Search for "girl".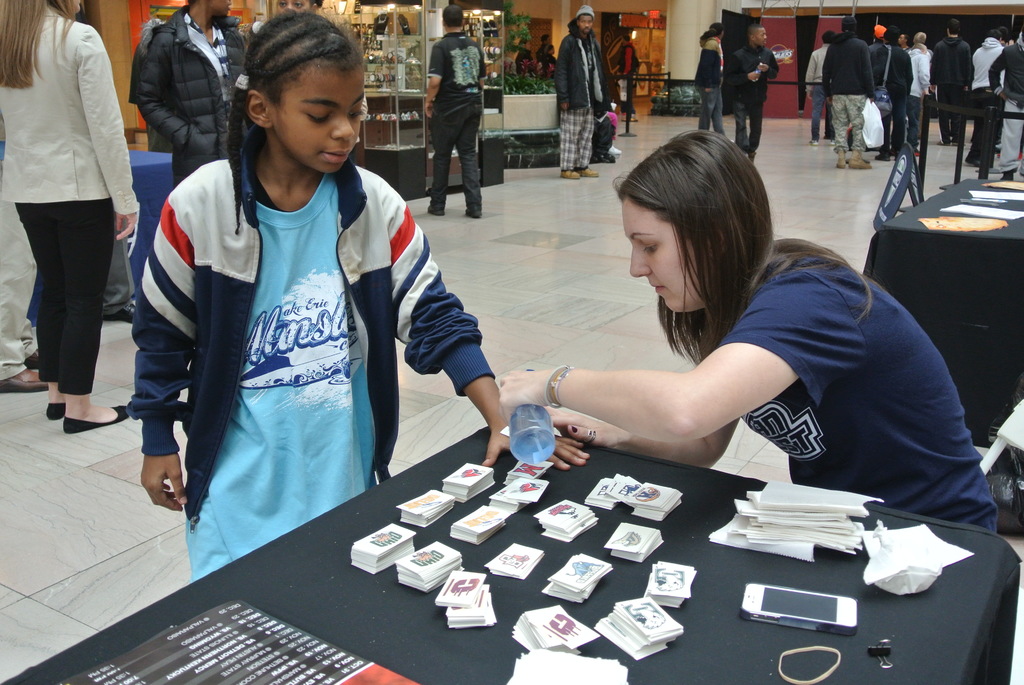
Found at [left=127, top=12, right=588, bottom=587].
